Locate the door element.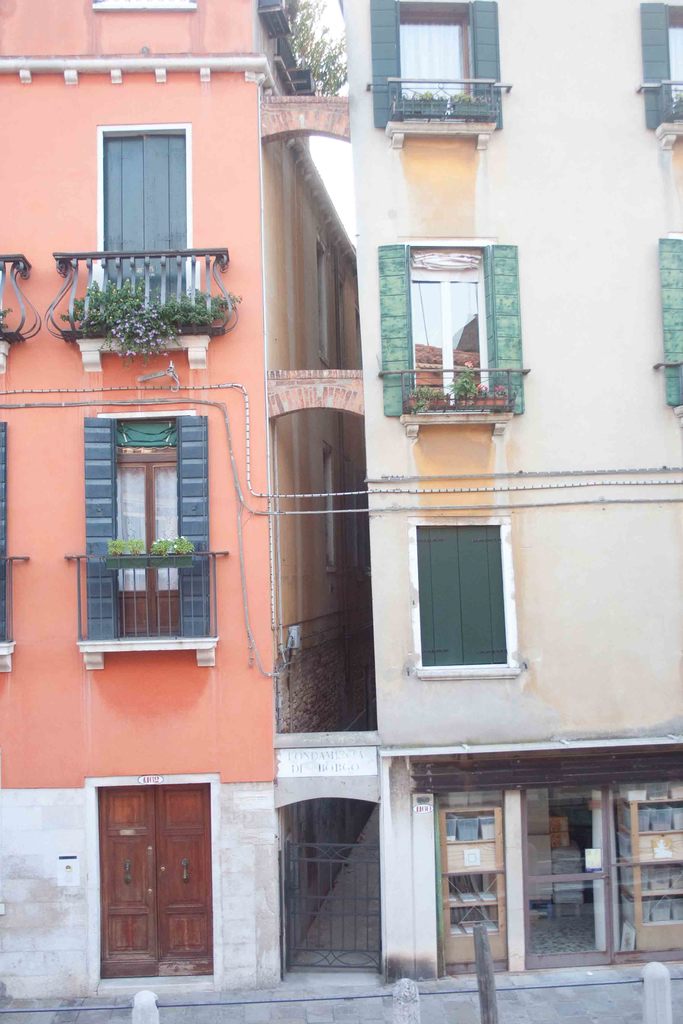
Element bbox: [left=117, top=463, right=181, bottom=637].
